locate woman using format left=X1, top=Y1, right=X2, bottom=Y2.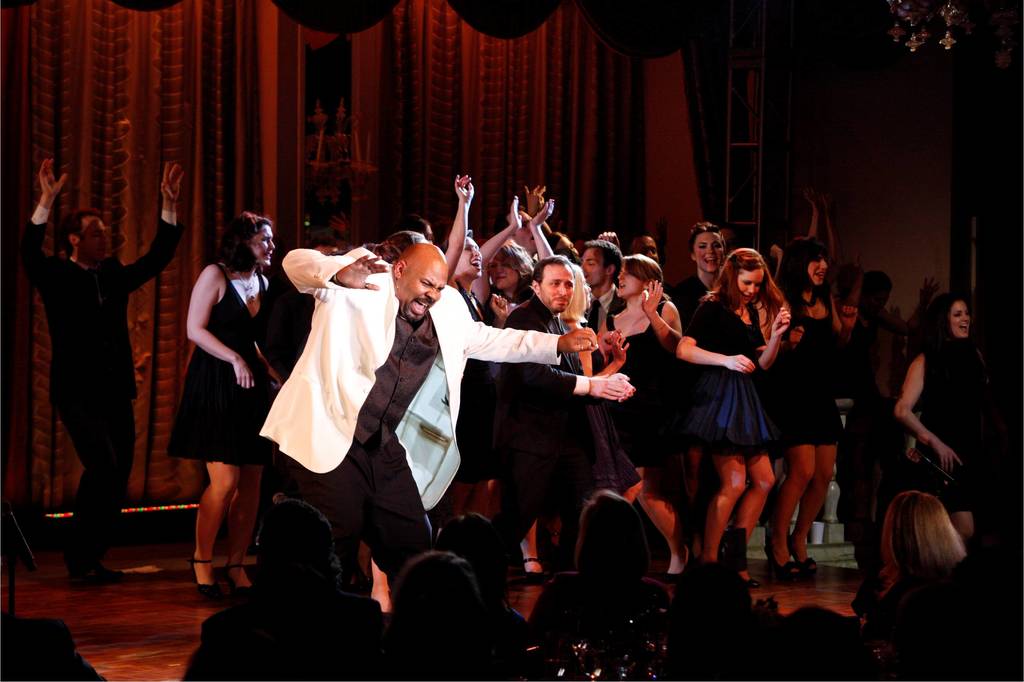
left=893, top=292, right=990, bottom=539.
